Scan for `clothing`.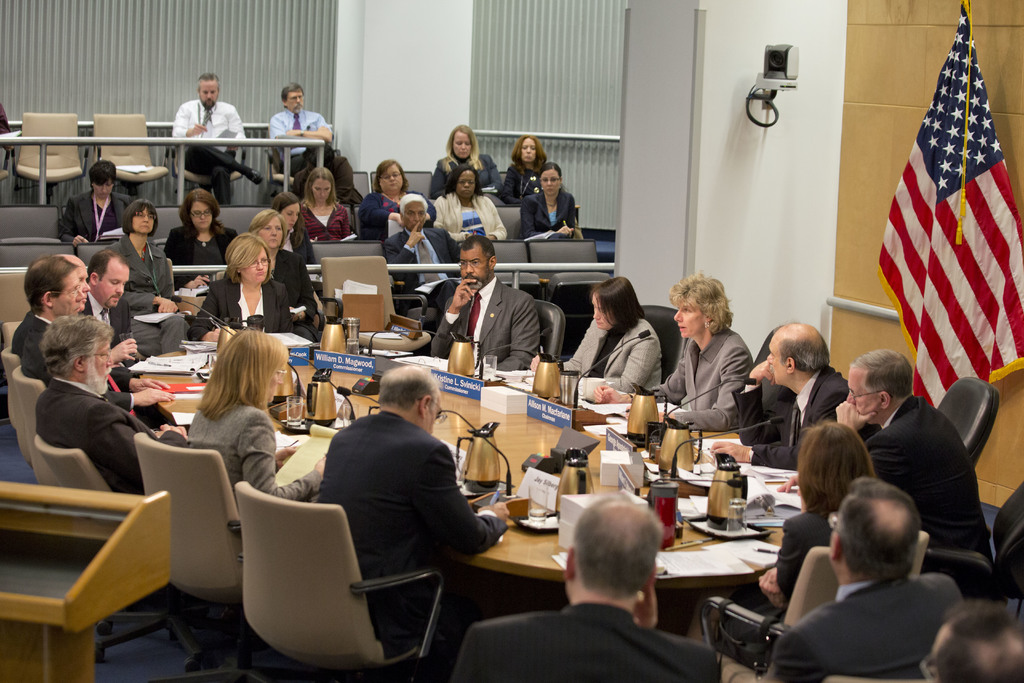
Scan result: bbox=[22, 318, 173, 426].
